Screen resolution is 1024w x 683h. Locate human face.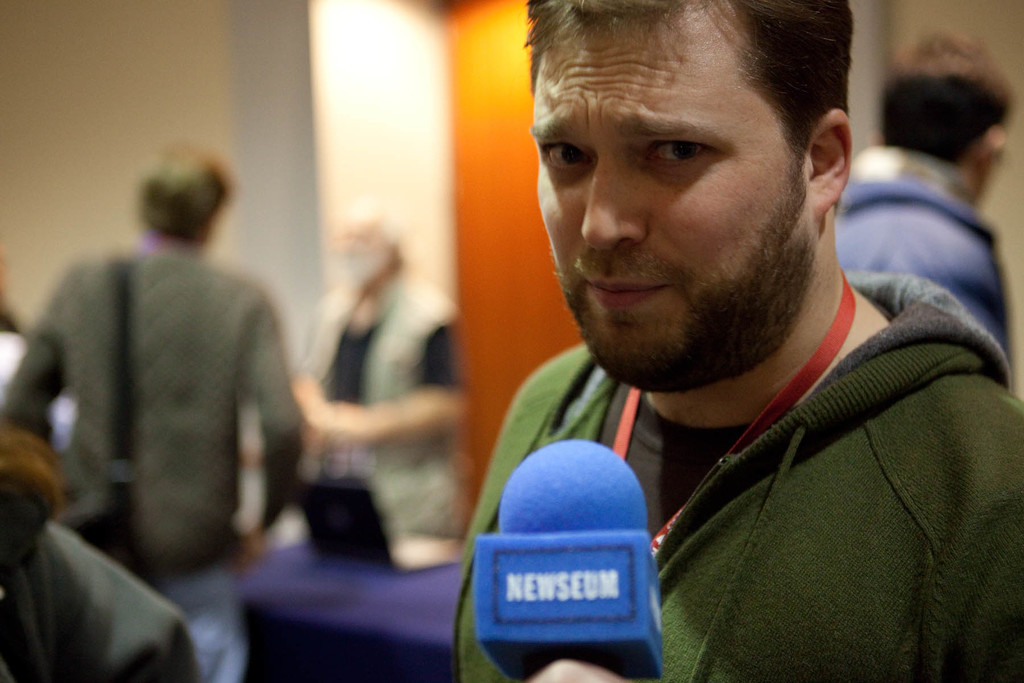
x1=525 y1=21 x2=792 y2=367.
